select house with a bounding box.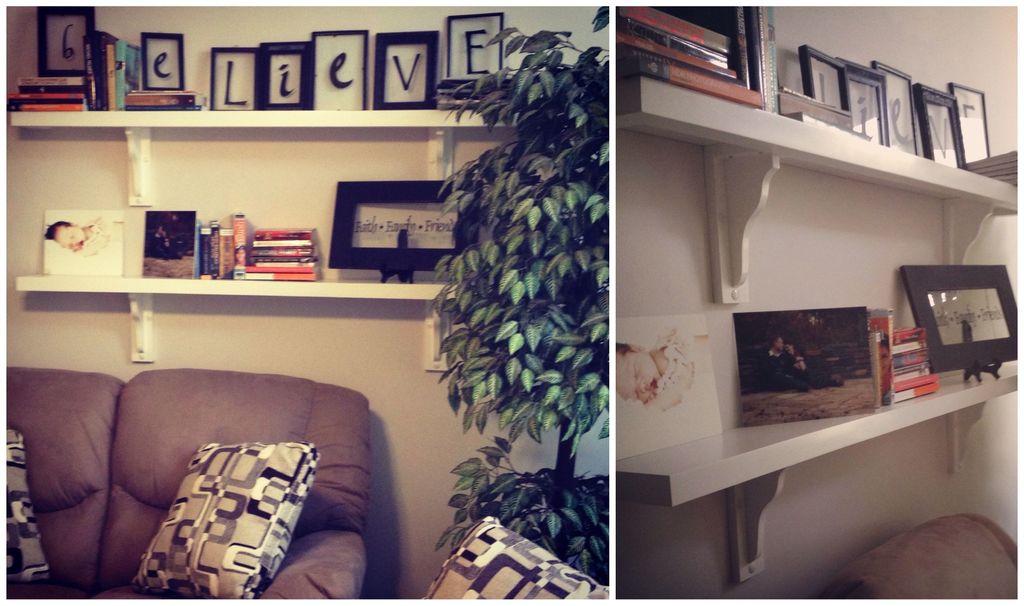
select_region(4, 3, 611, 600).
